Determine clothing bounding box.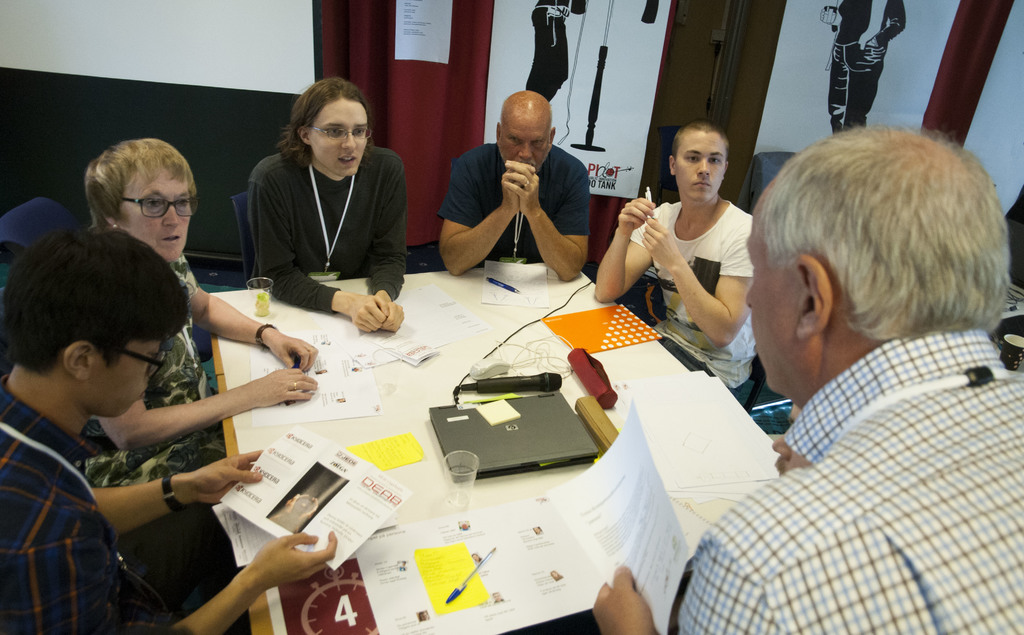
Determined: 79 249 232 494.
